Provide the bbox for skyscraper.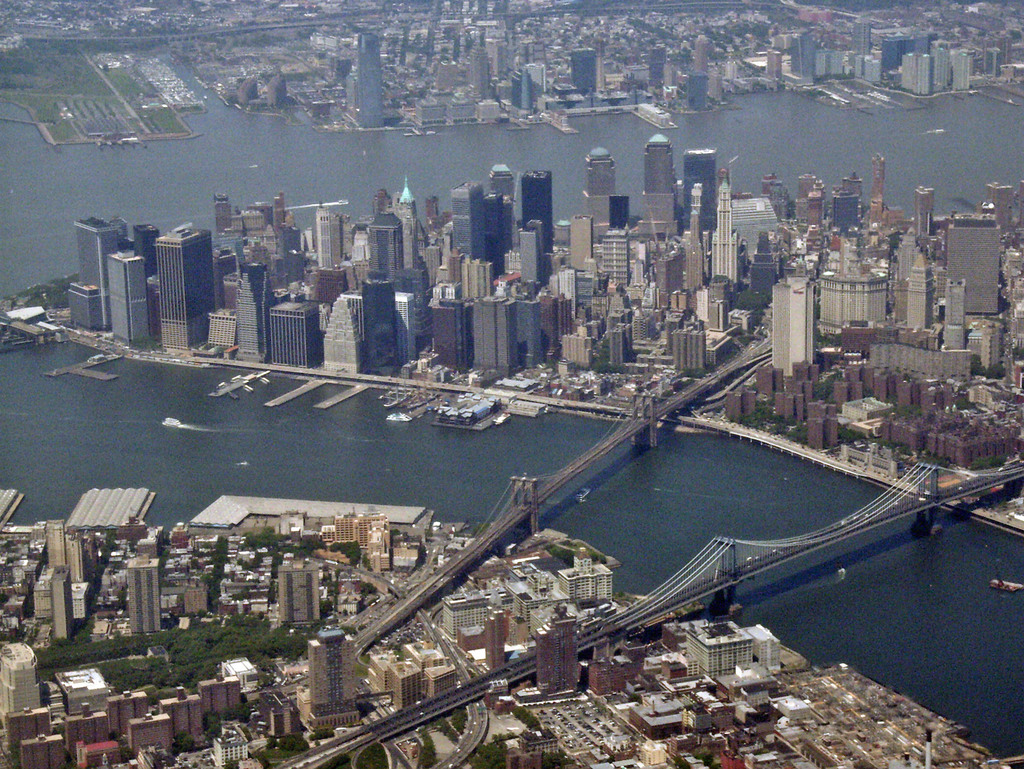
[792,27,820,80].
